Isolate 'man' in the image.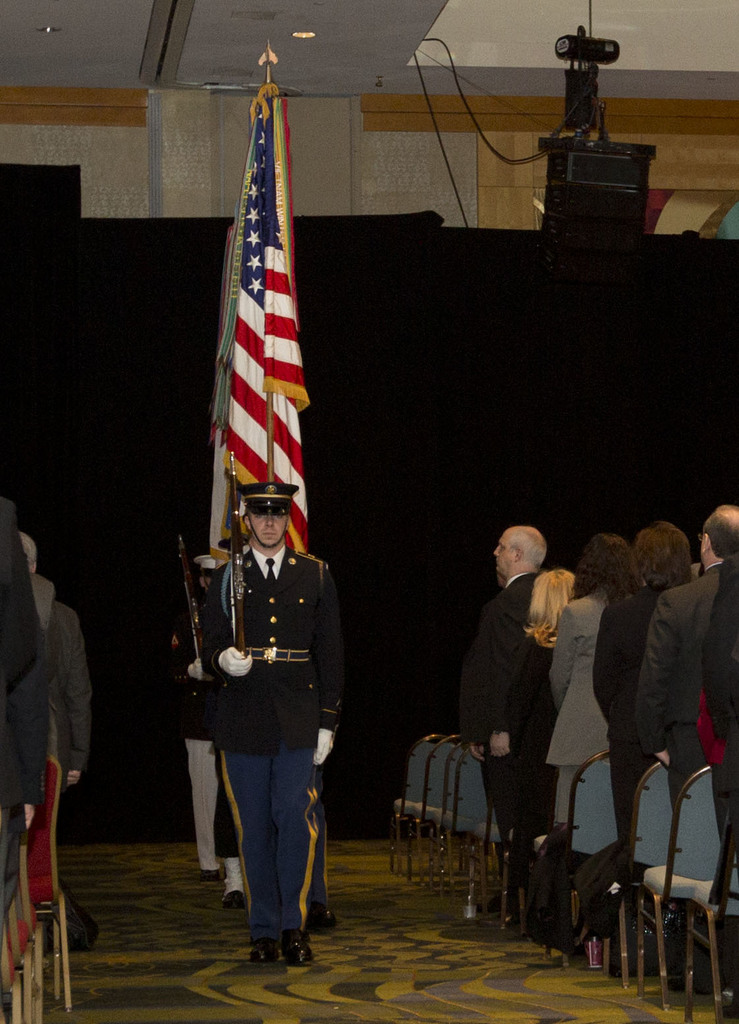
Isolated region: left=0, top=494, right=38, bottom=749.
